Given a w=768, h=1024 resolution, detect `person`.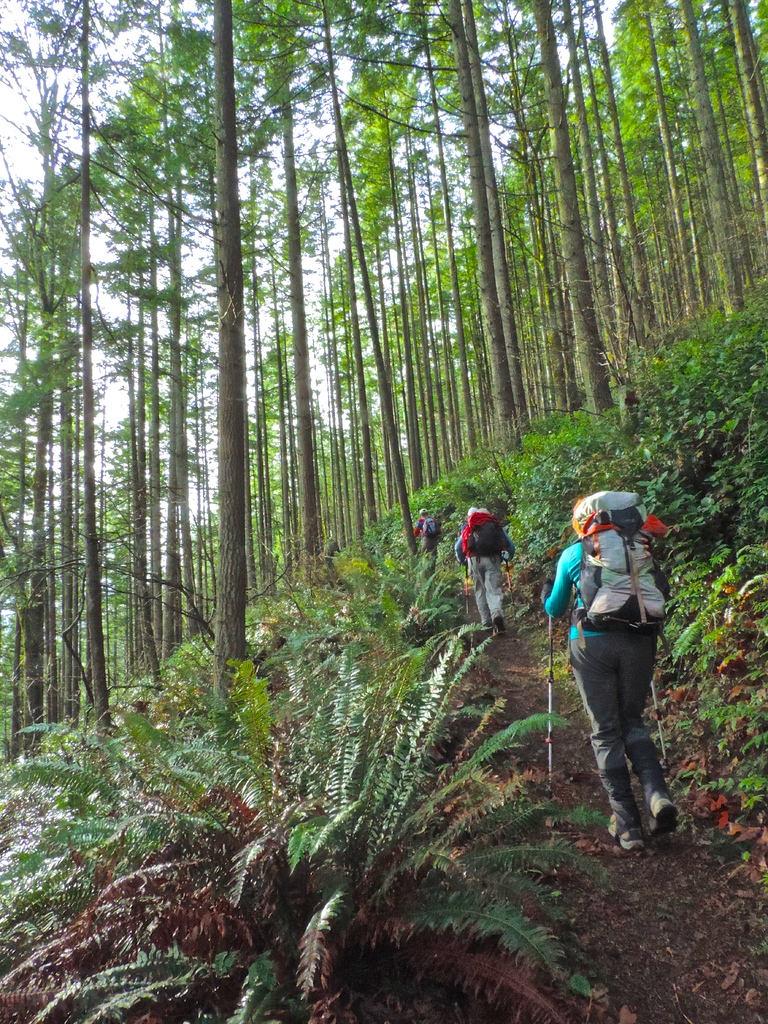
{"x1": 449, "y1": 500, "x2": 516, "y2": 641}.
